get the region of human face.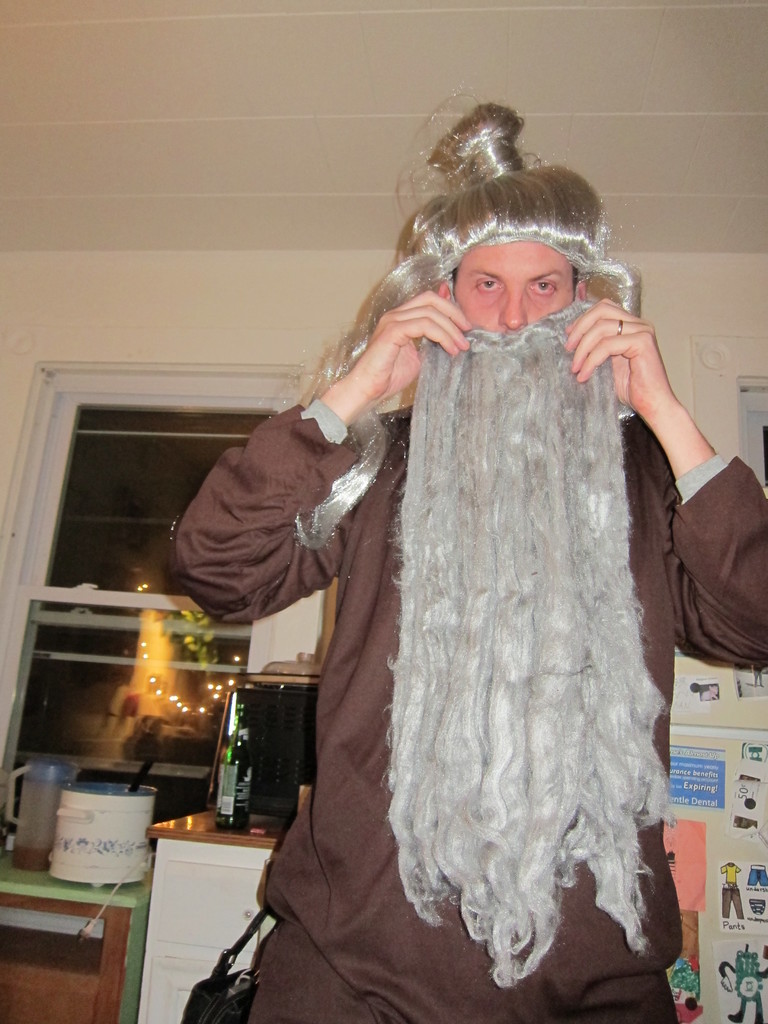
451/232/572/342.
